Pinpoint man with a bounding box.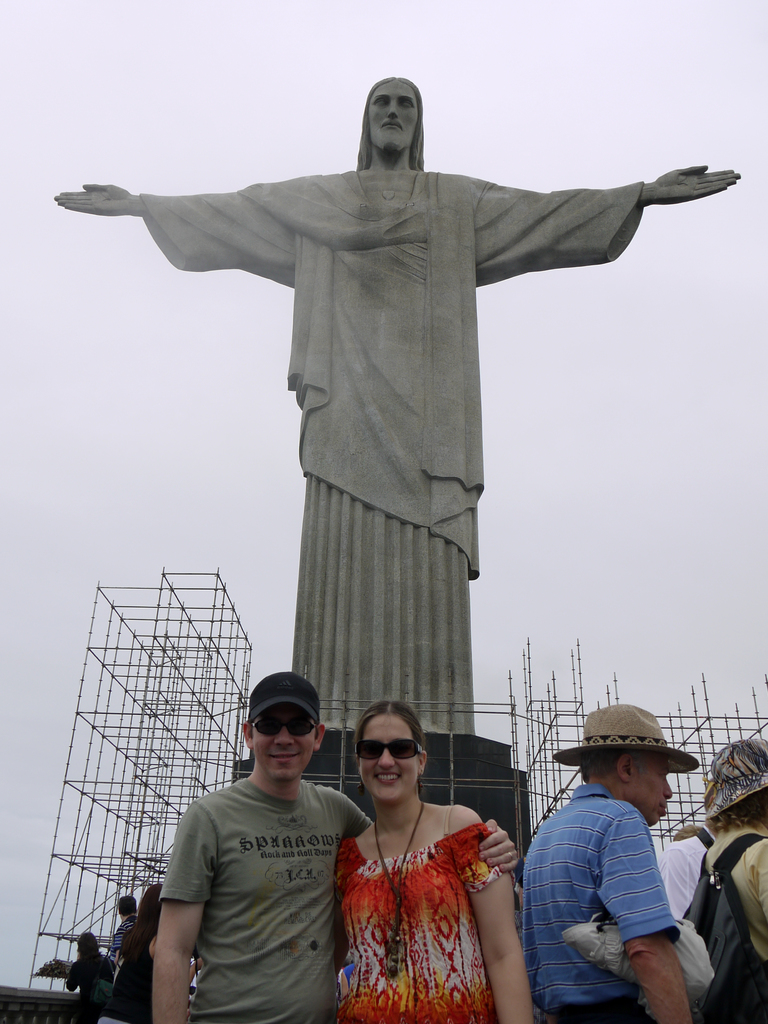
bbox(103, 893, 133, 967).
